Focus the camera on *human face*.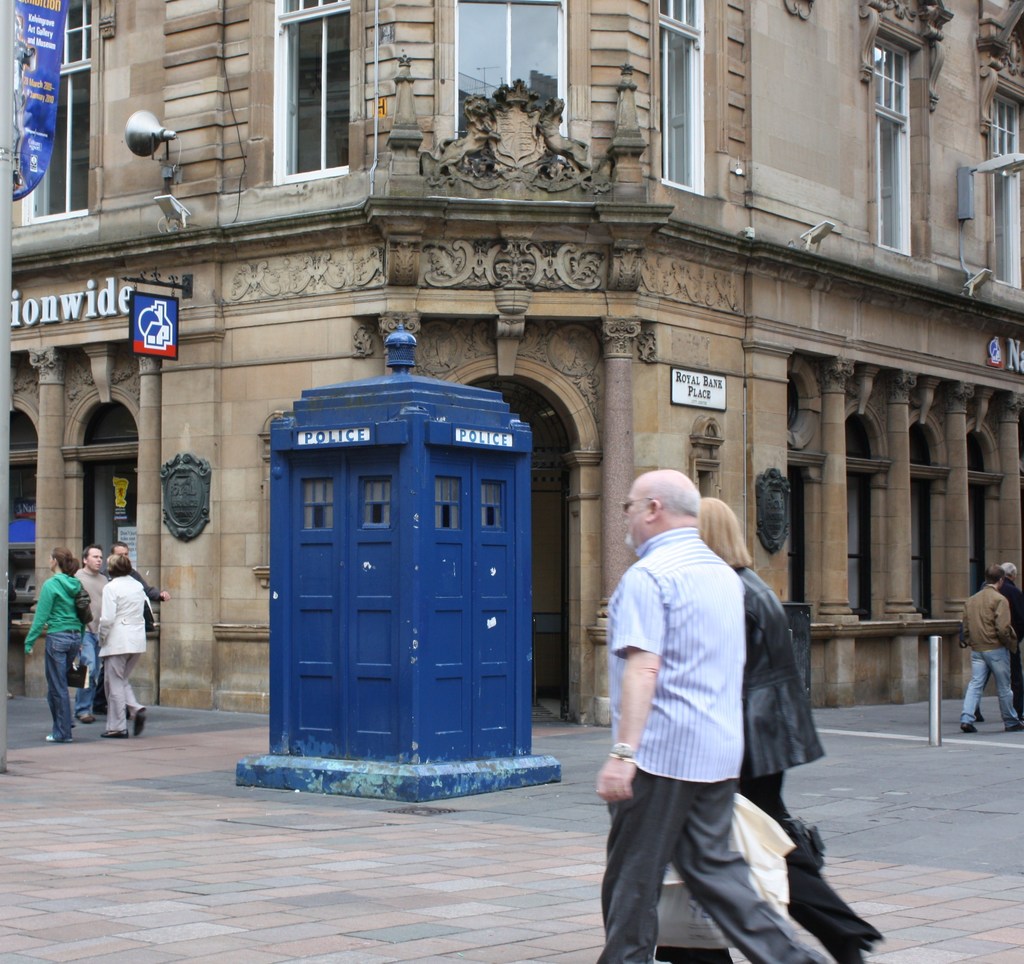
Focus region: (621,482,646,551).
